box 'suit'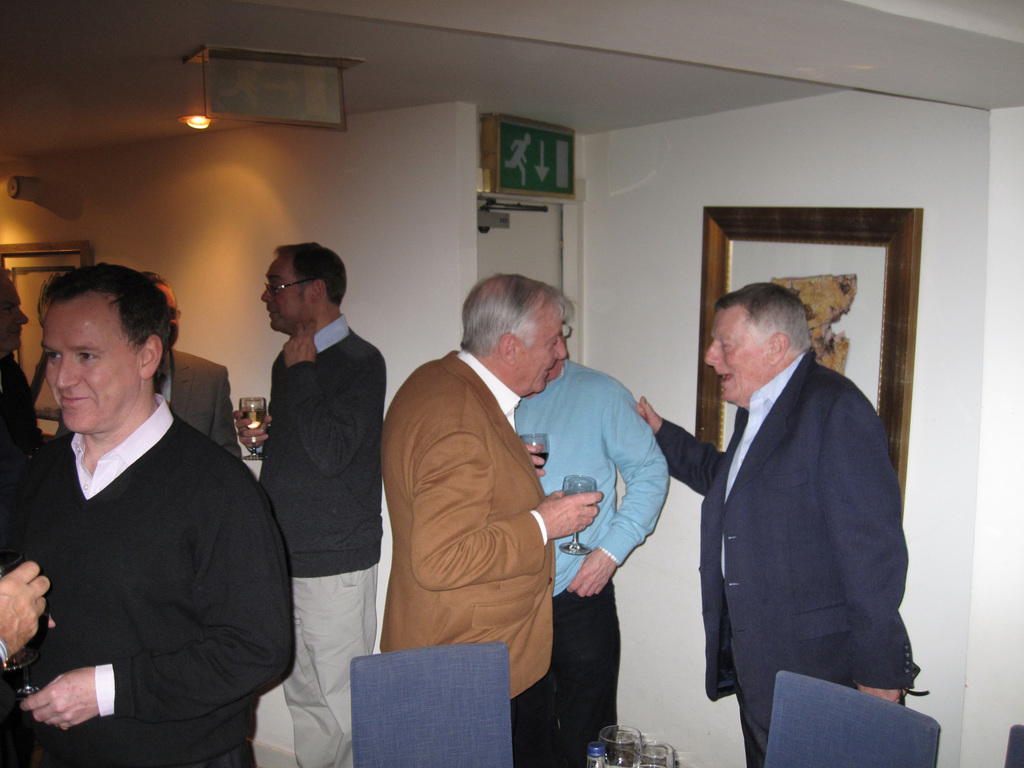
[158,349,244,463]
